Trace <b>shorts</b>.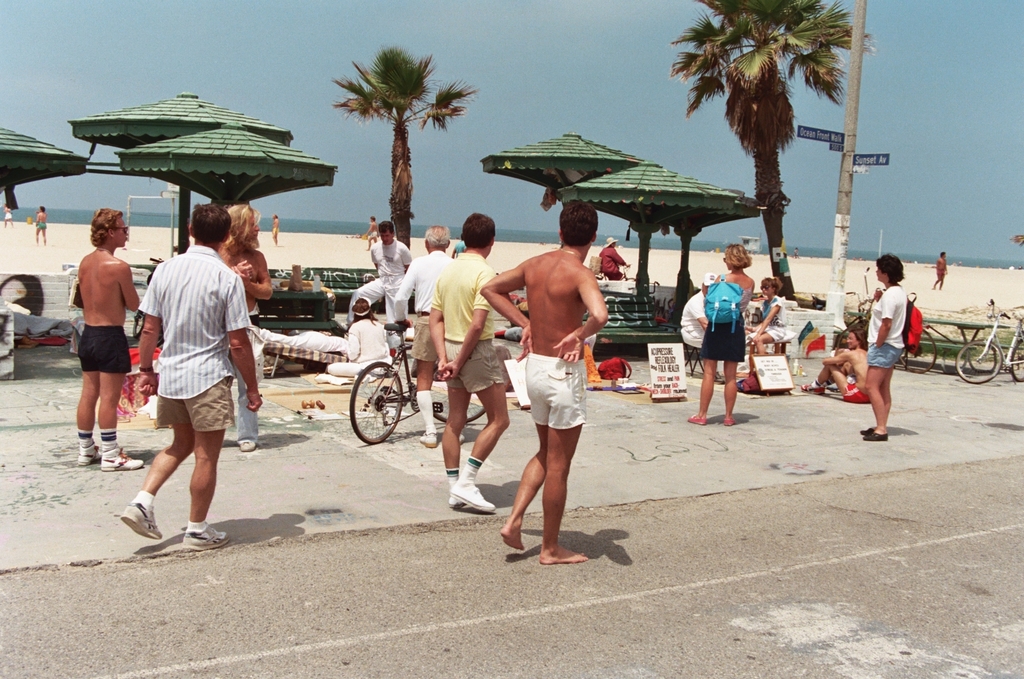
Traced to 443 342 504 392.
